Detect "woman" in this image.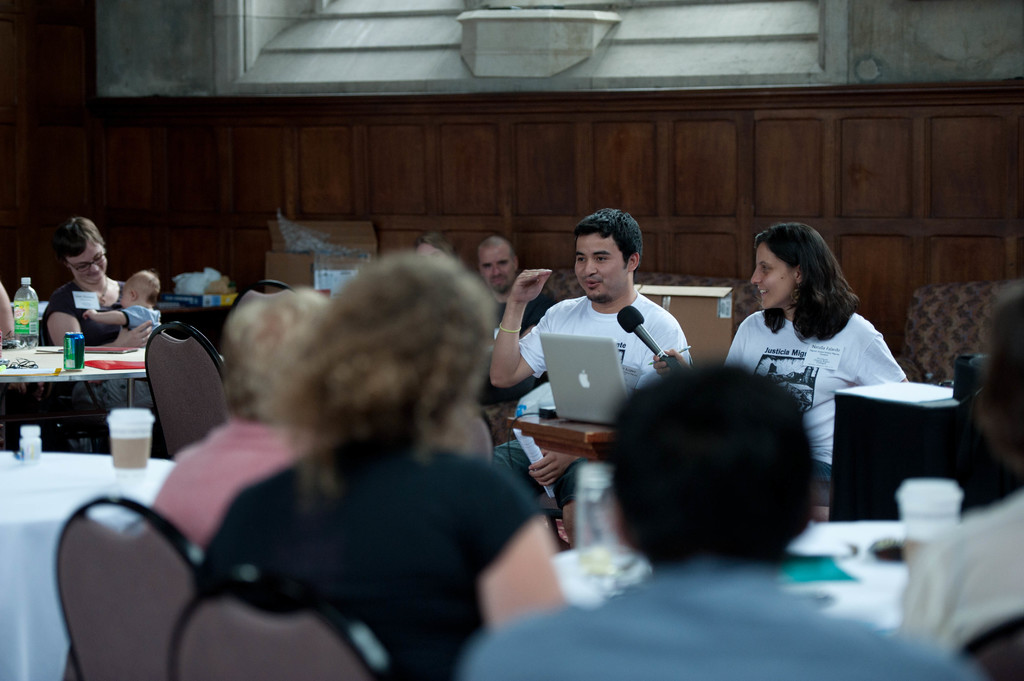
Detection: pyautogui.locateOnScreen(702, 234, 929, 464).
